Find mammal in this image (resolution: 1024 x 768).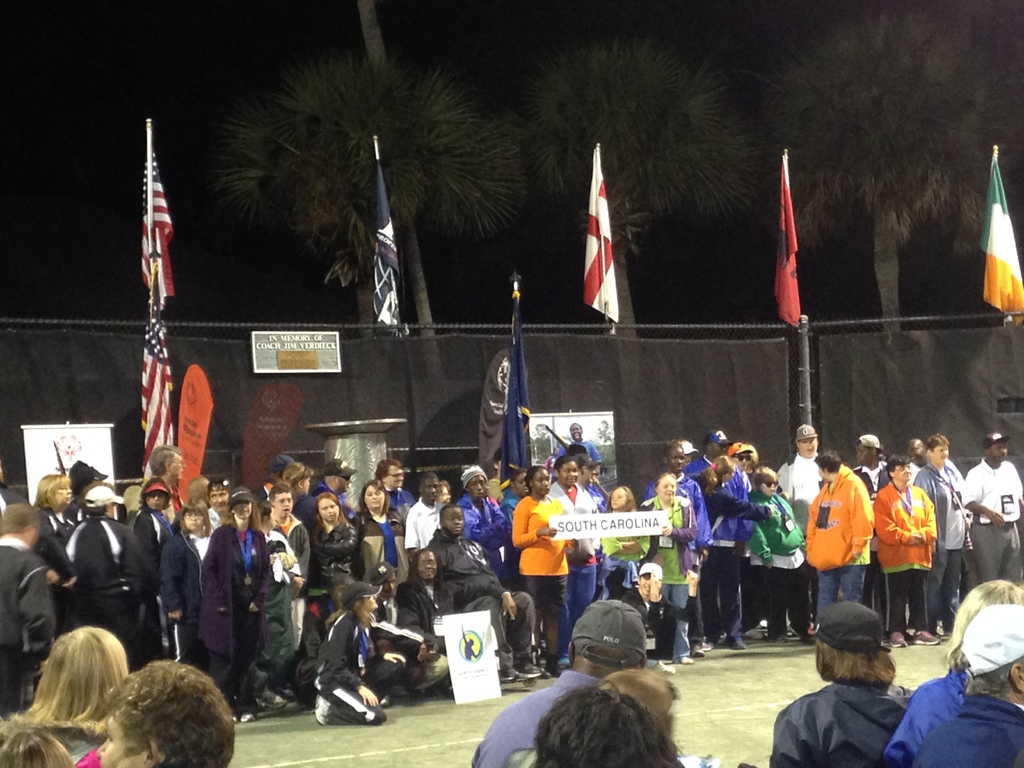
bbox=[0, 504, 54, 693].
